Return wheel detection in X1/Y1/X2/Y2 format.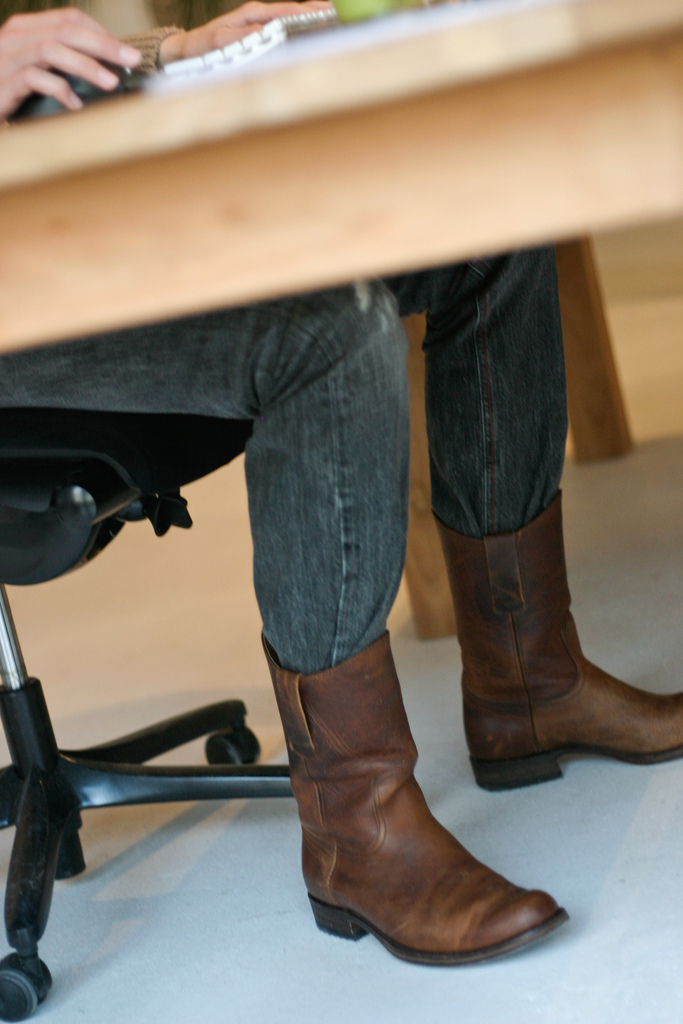
0/957/54/1023.
